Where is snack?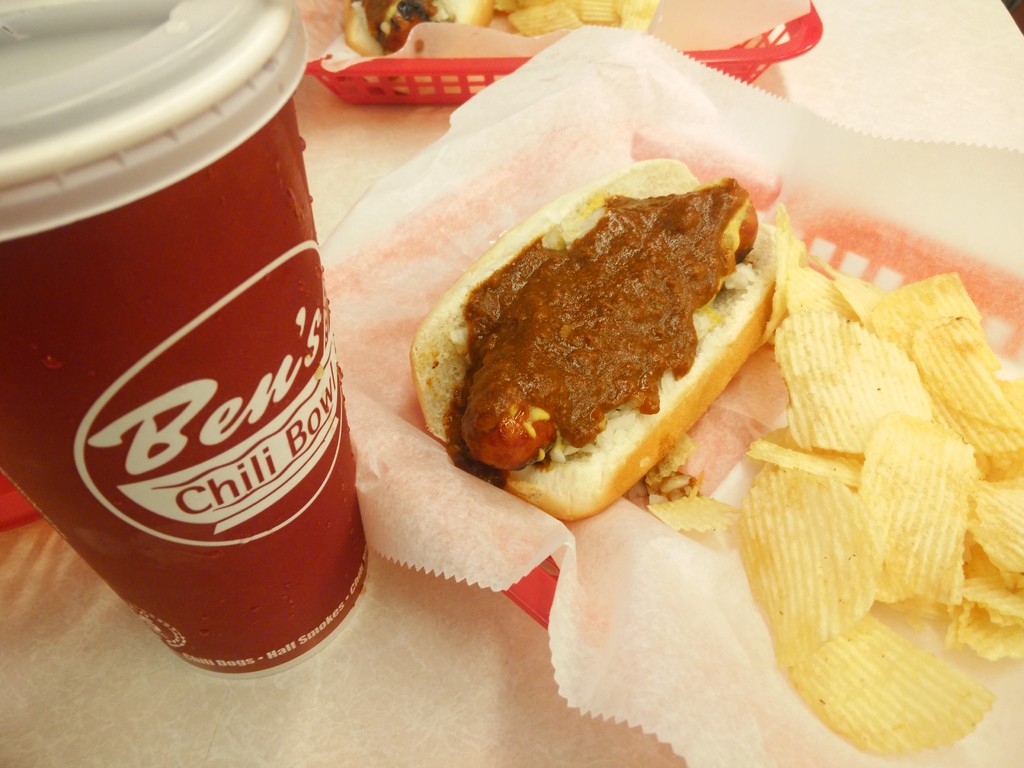
[415,155,785,518].
